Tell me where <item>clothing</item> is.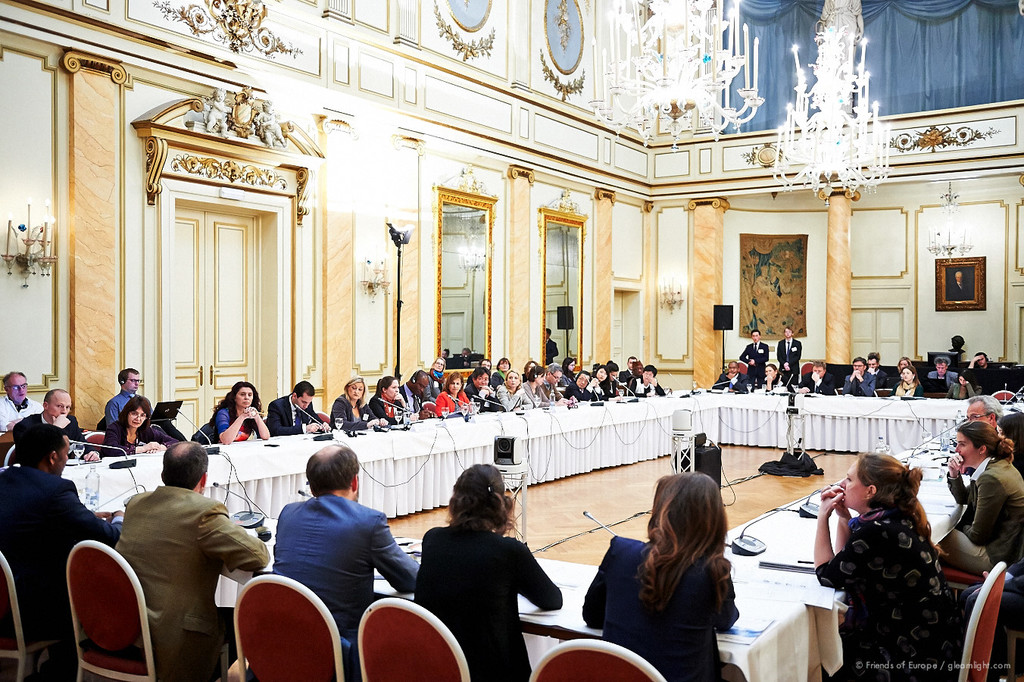
<item>clothing</item> is at (417,518,565,681).
